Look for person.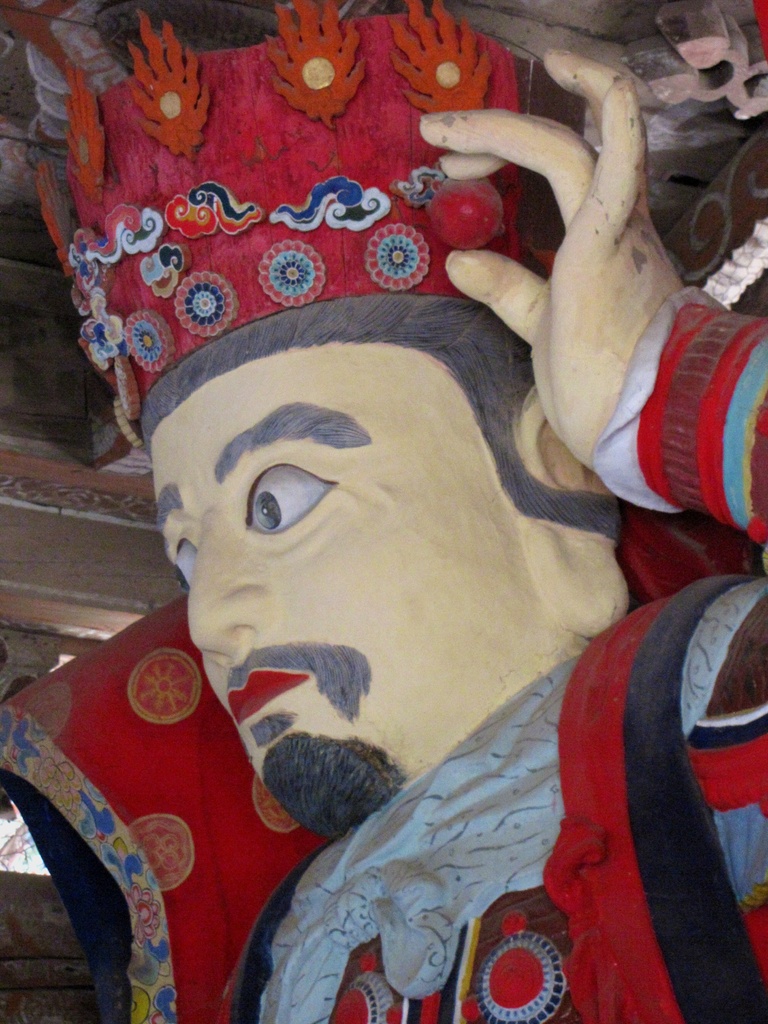
Found: <bbox>113, 99, 696, 1014</bbox>.
